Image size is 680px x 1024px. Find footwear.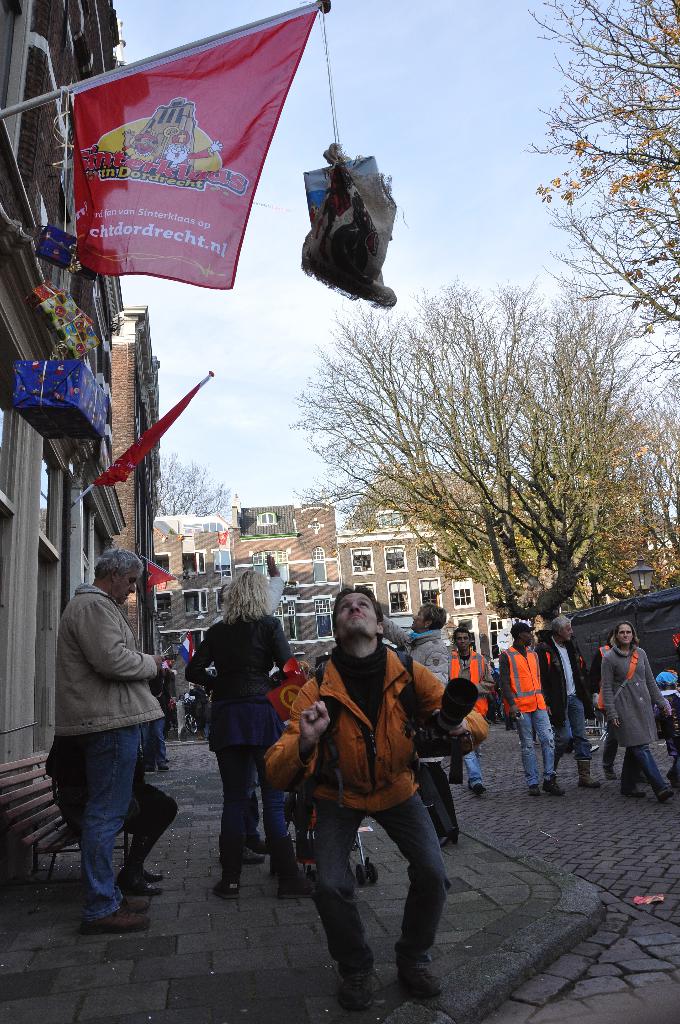
region(544, 776, 560, 793).
